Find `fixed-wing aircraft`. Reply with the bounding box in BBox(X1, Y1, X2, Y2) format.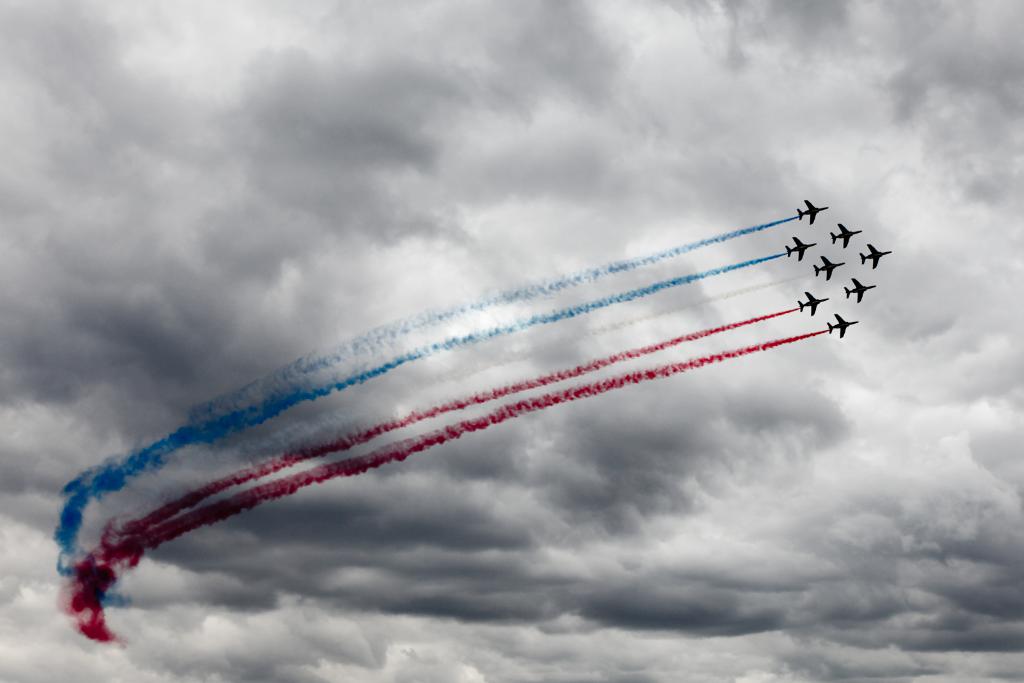
BBox(841, 275, 877, 307).
